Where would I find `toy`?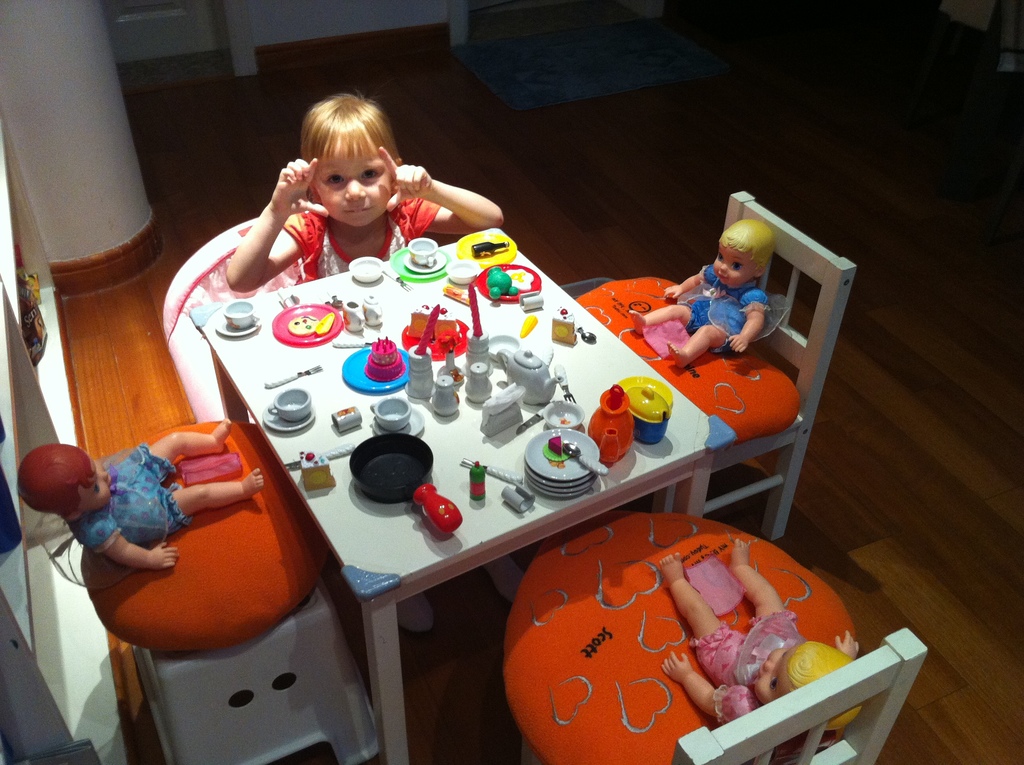
At BBox(340, 302, 371, 332).
